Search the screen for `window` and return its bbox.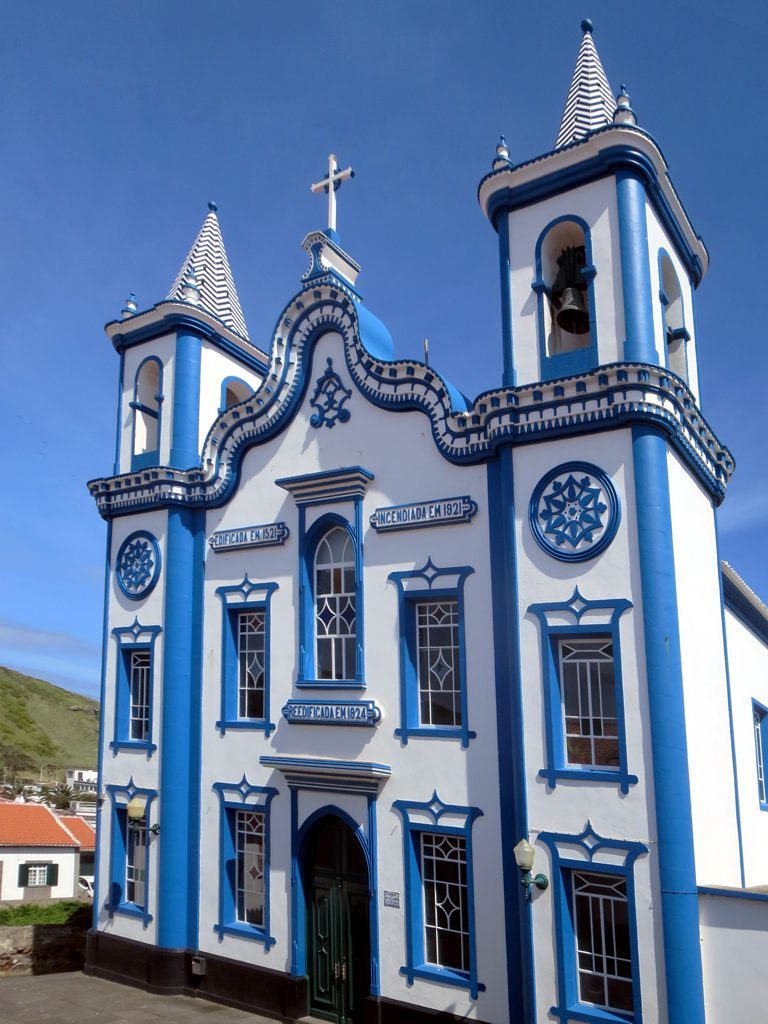
Found: locate(752, 712, 767, 802).
